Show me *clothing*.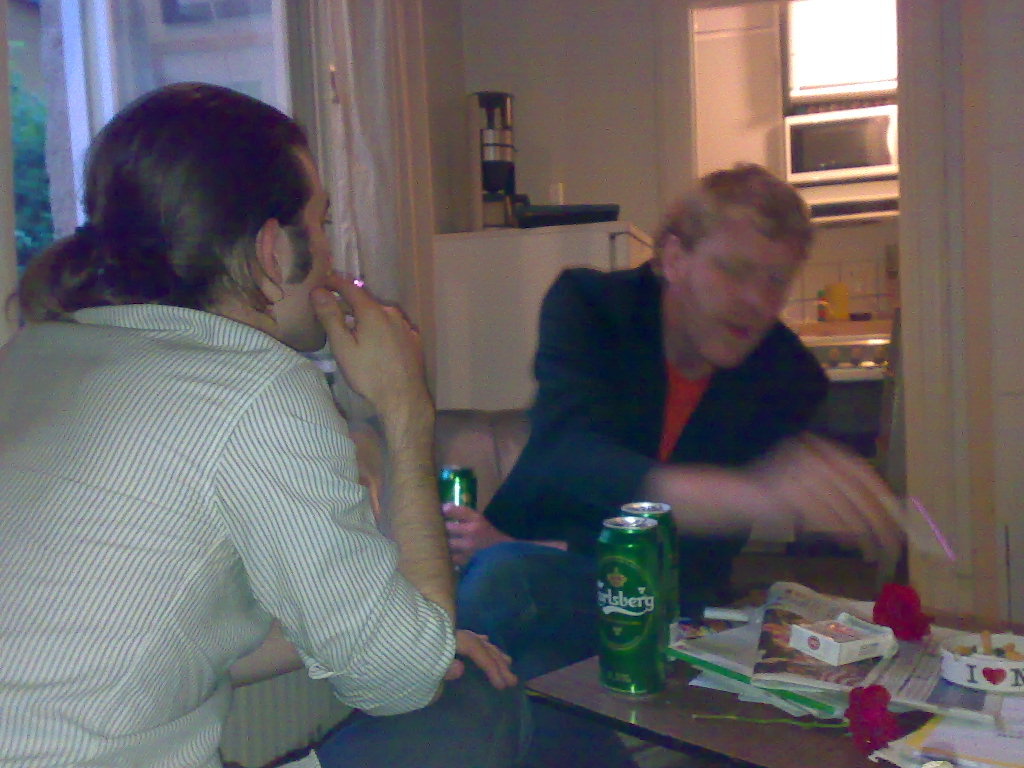
*clothing* is here: 29:219:441:762.
